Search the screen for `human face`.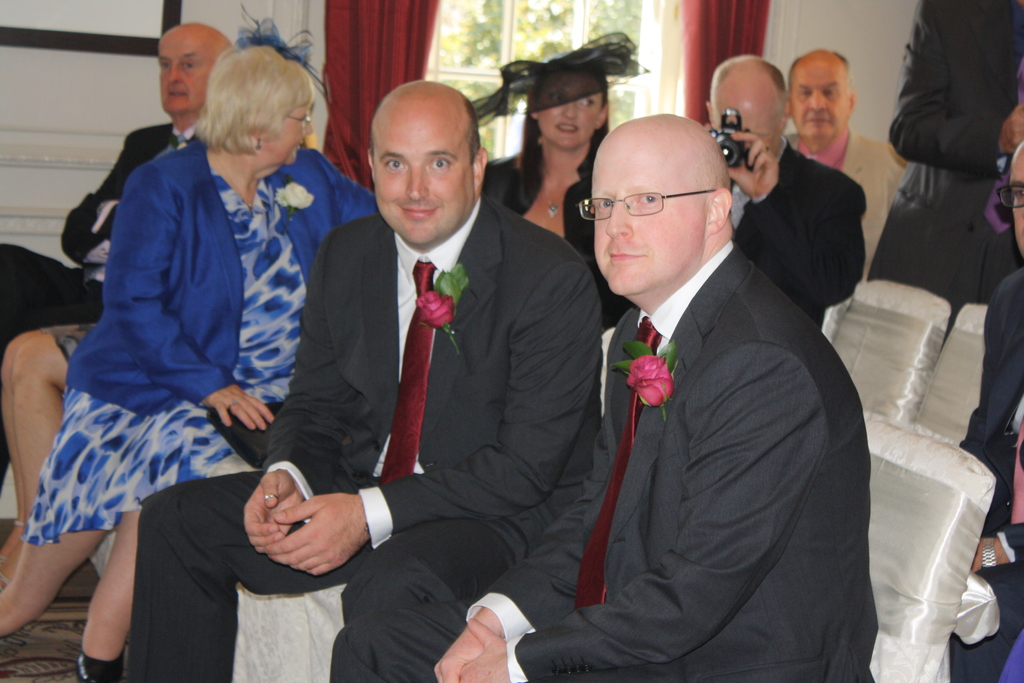
Found at box(709, 78, 784, 158).
